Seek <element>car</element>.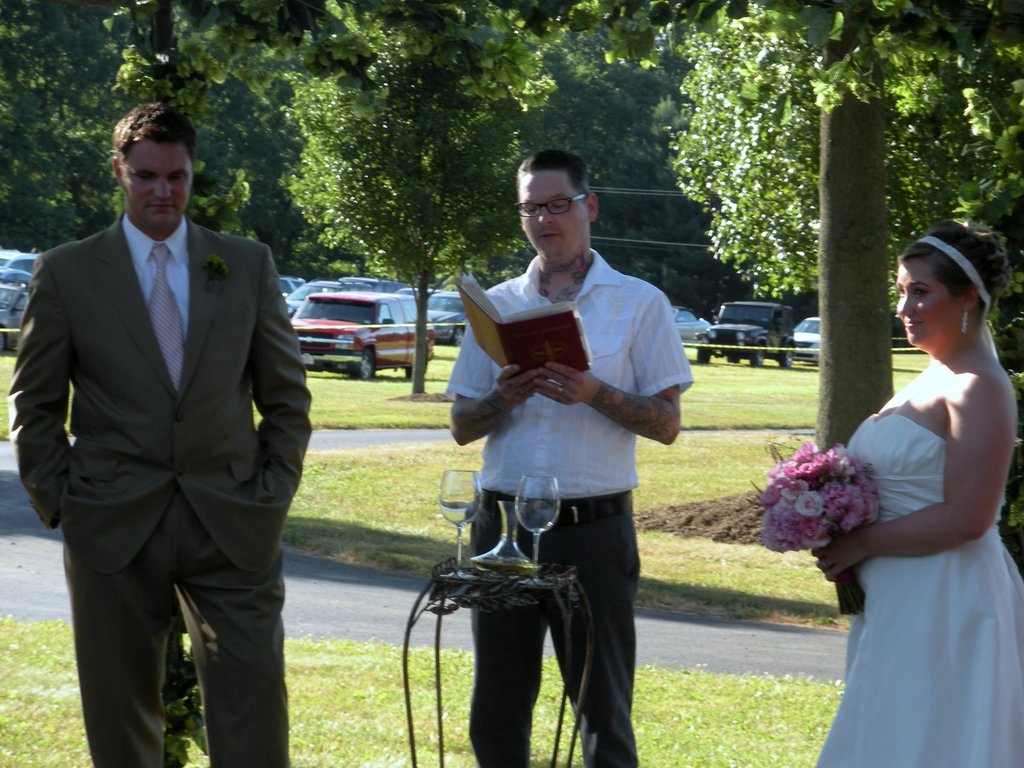
292 293 438 383.
